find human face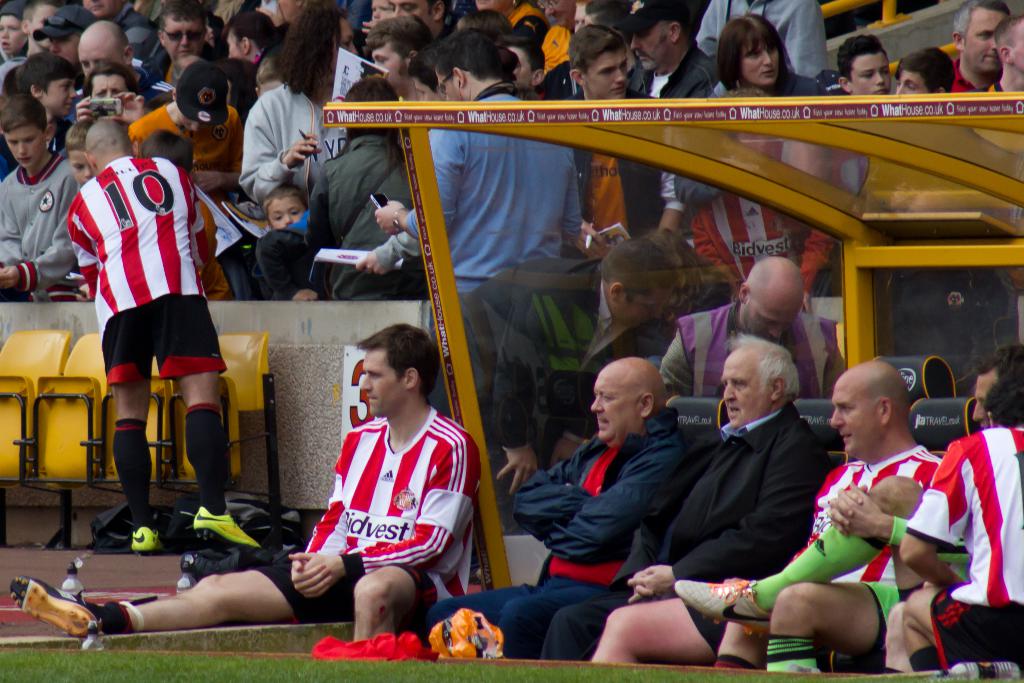
Rect(621, 284, 676, 329)
